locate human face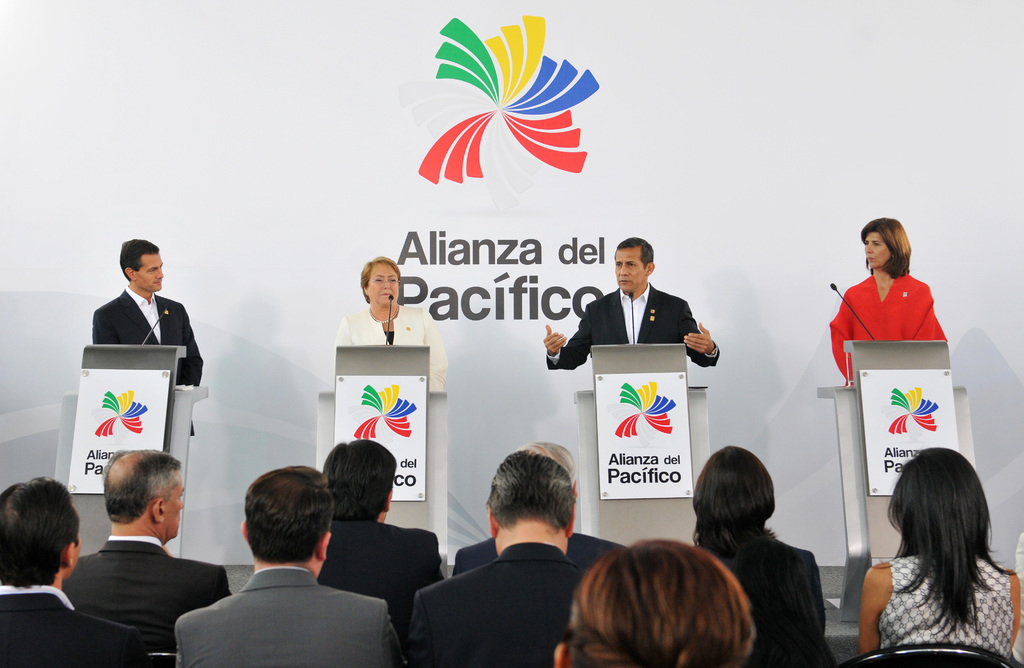
(left=616, top=250, right=647, bottom=295)
